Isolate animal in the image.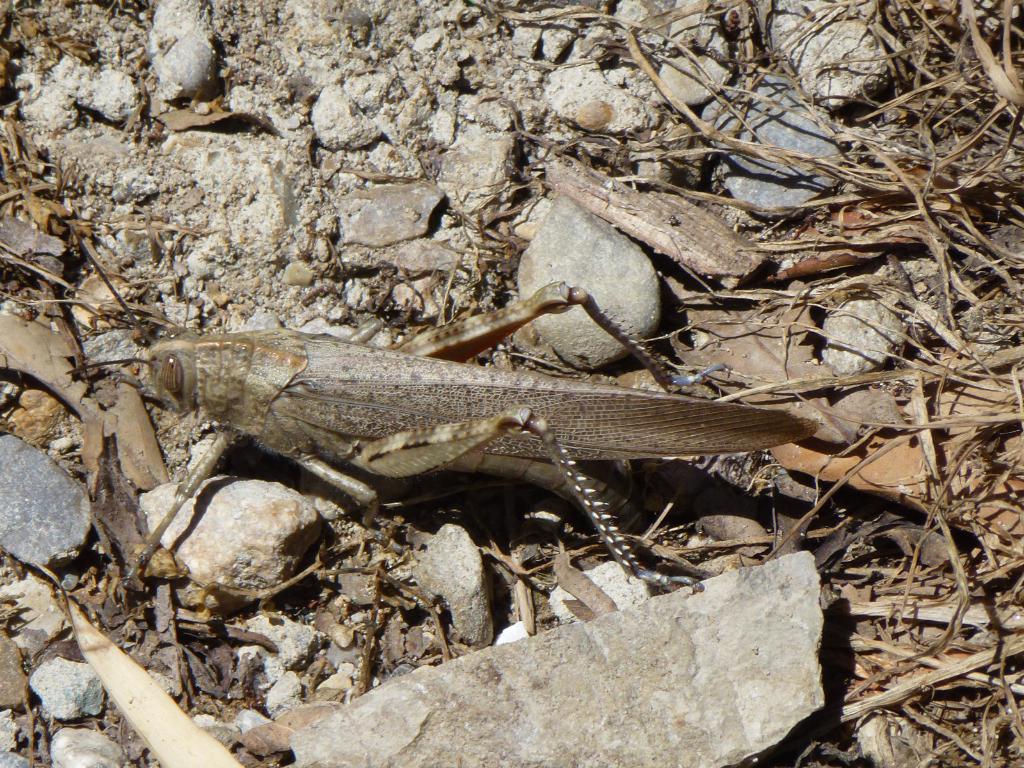
Isolated region: [41, 253, 922, 622].
